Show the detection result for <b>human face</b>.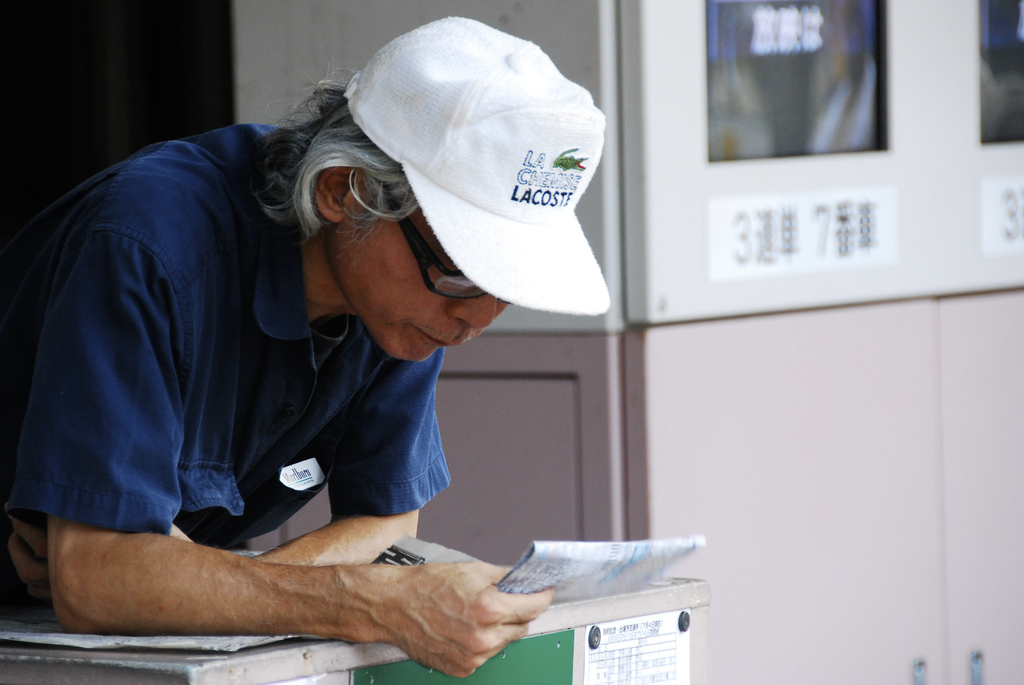
l=333, t=206, r=513, b=362.
